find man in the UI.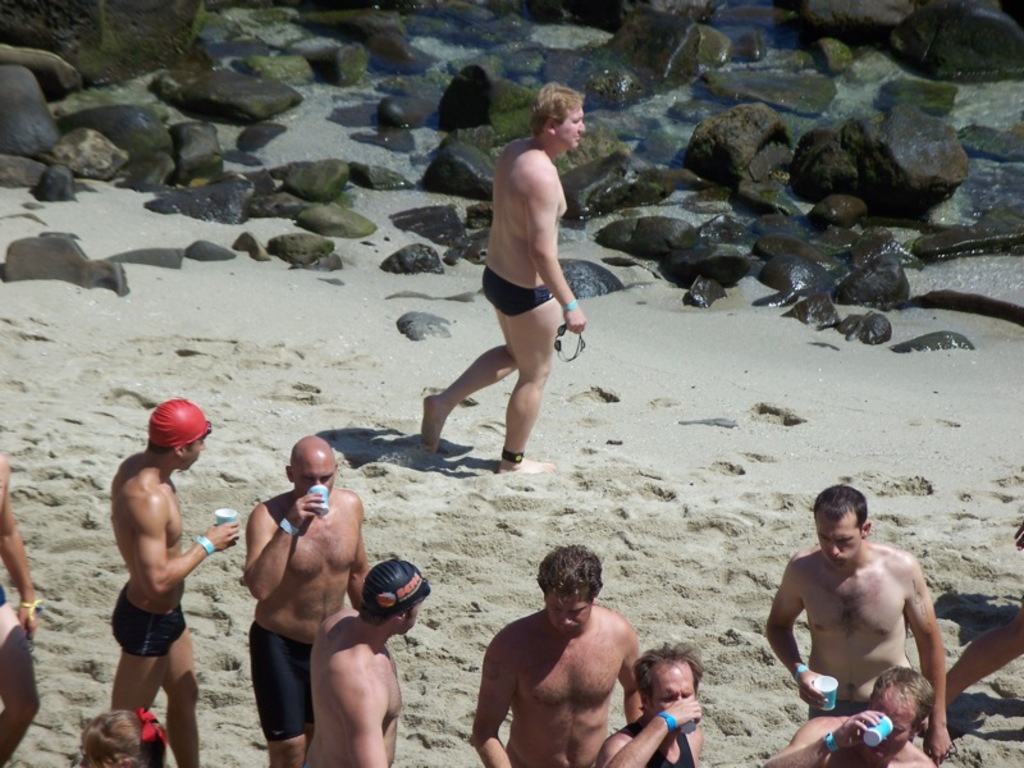
UI element at left=69, top=710, right=172, bottom=767.
